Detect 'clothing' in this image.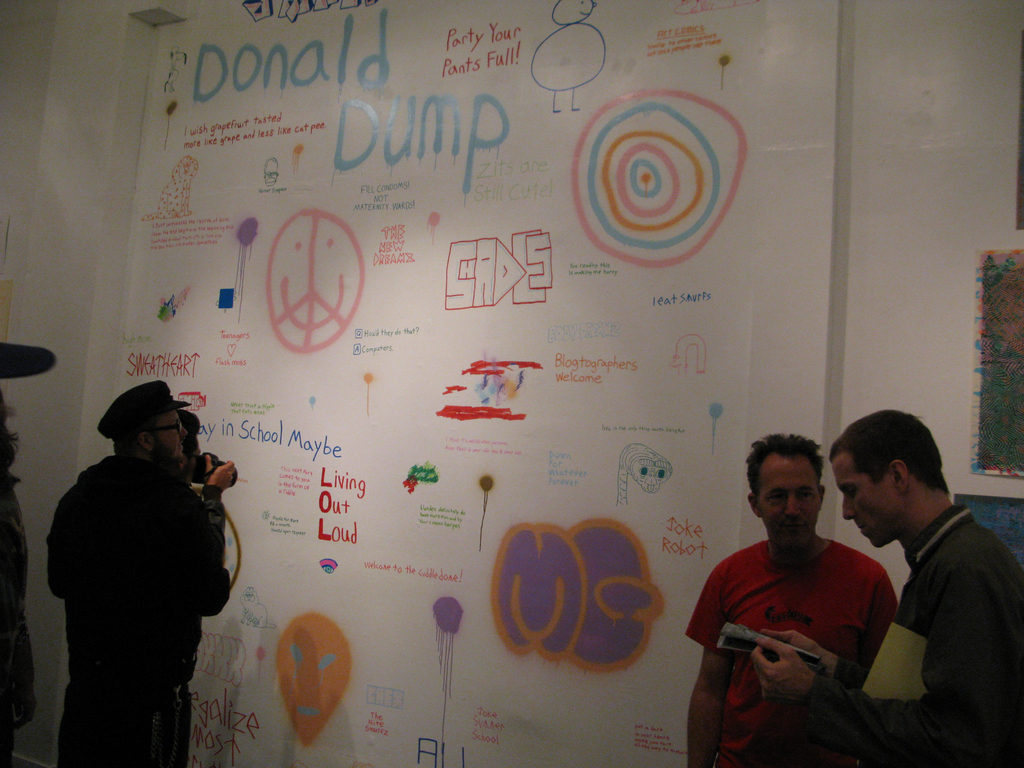
Detection: region(687, 540, 897, 767).
